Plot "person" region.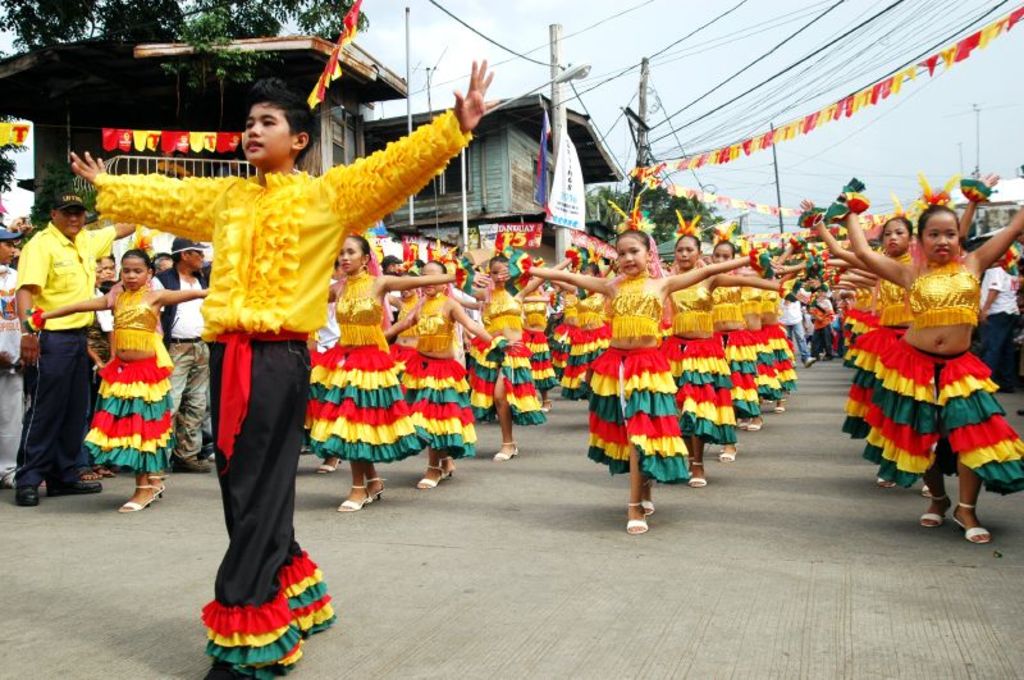
Plotted at (700, 237, 762, 425).
